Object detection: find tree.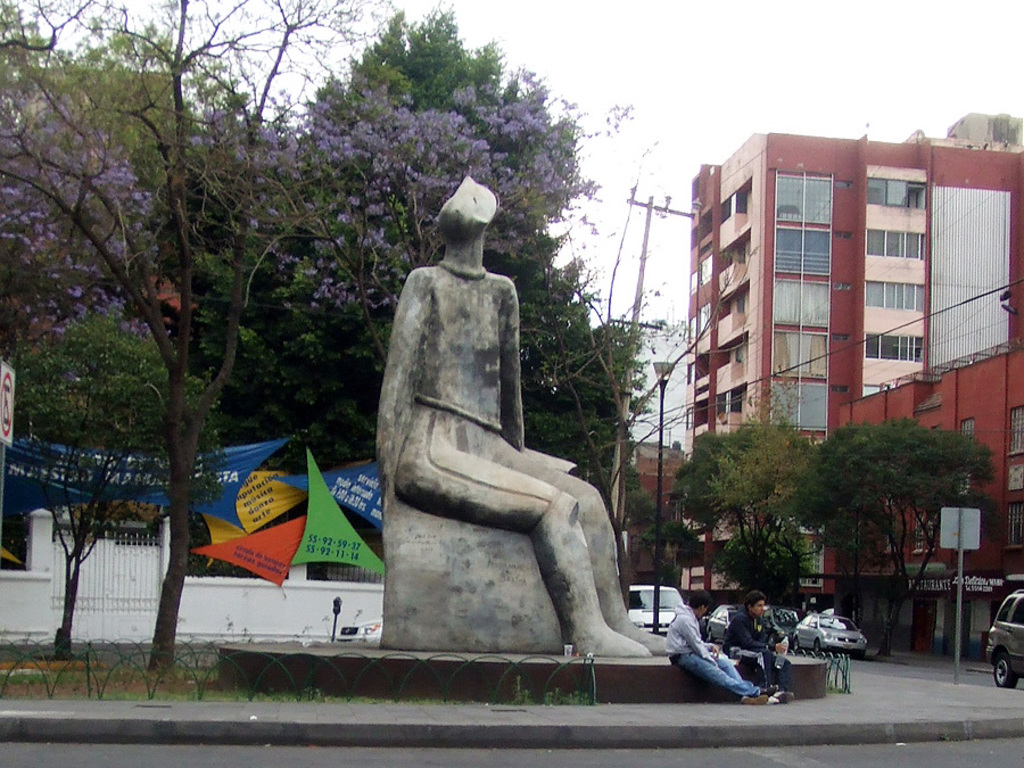
<box>803,421,986,646</box>.
